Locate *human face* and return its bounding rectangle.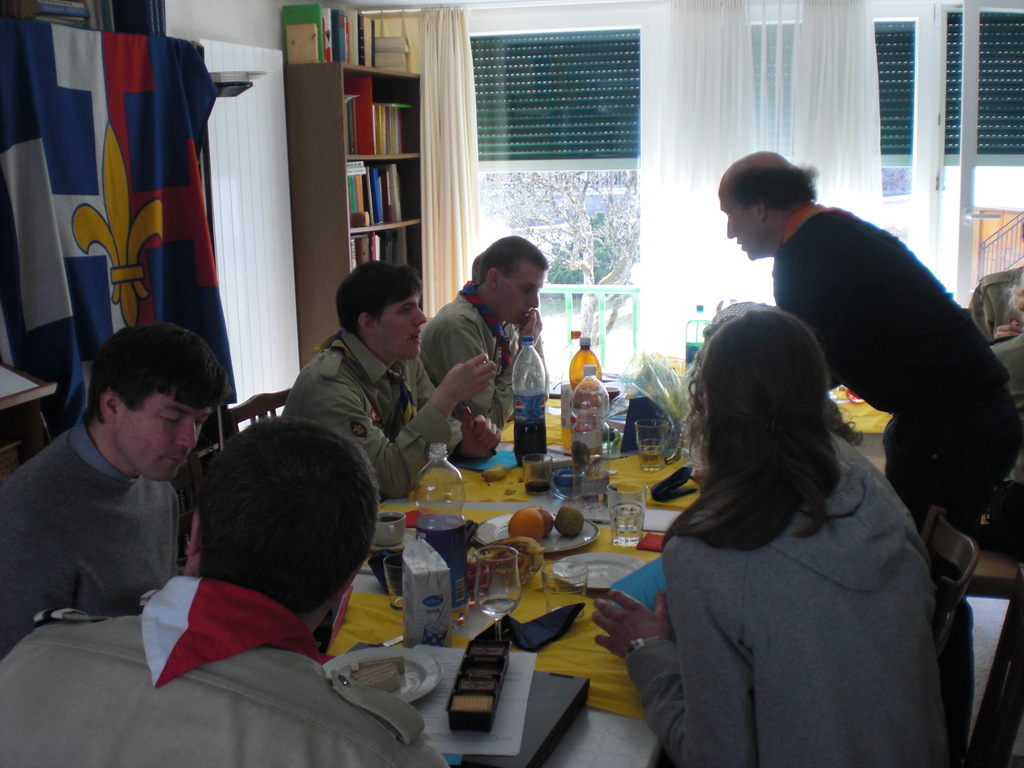
721 189 758 259.
